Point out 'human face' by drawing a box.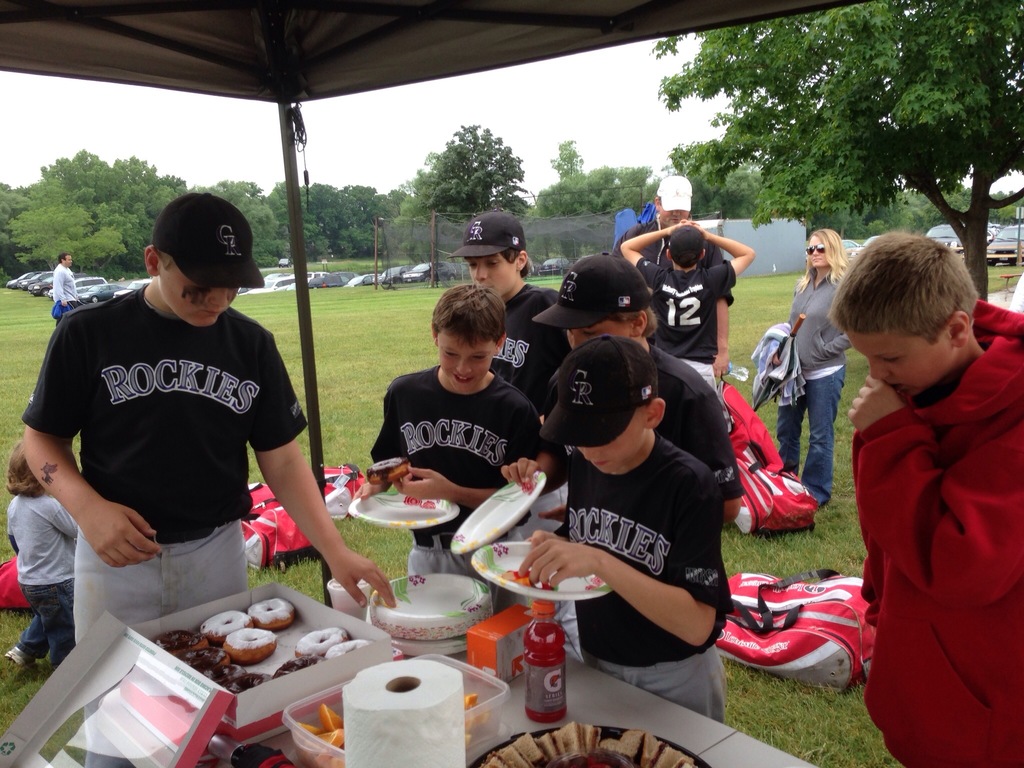
Rect(67, 257, 70, 267).
